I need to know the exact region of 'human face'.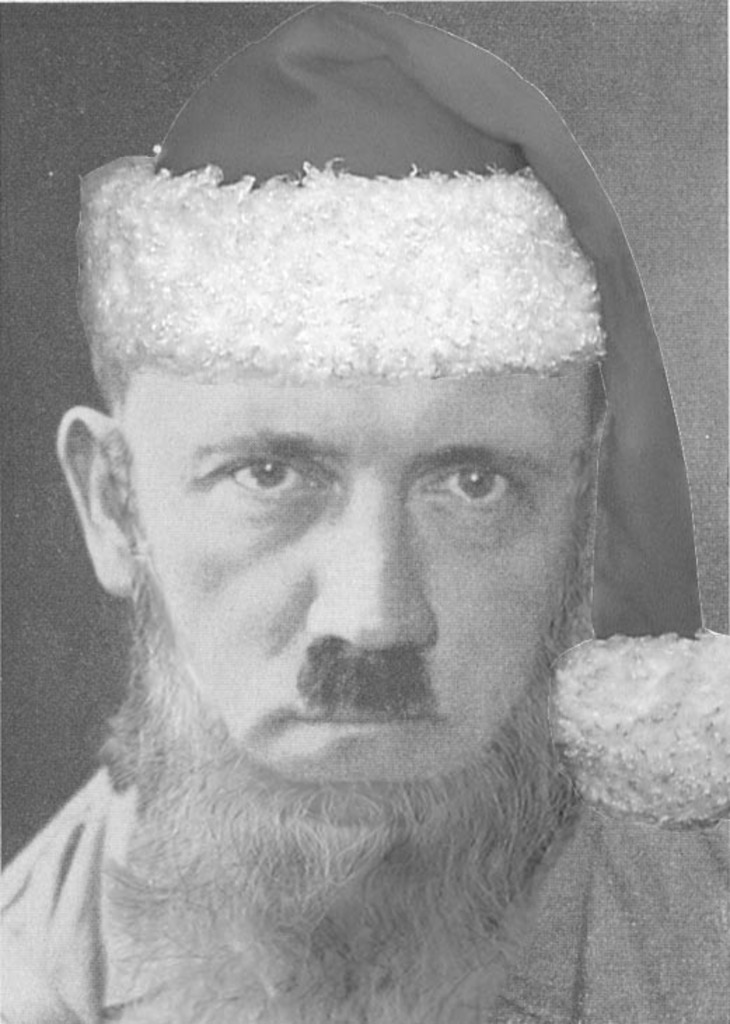
Region: [128, 370, 583, 784].
